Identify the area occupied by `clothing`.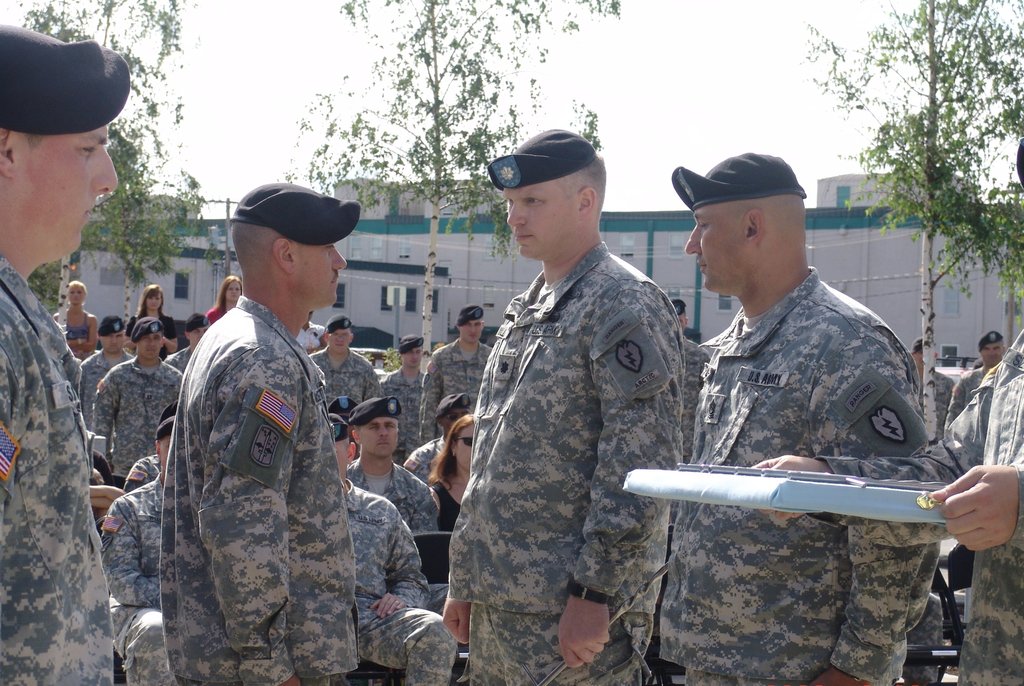
Area: detection(947, 351, 1000, 441).
